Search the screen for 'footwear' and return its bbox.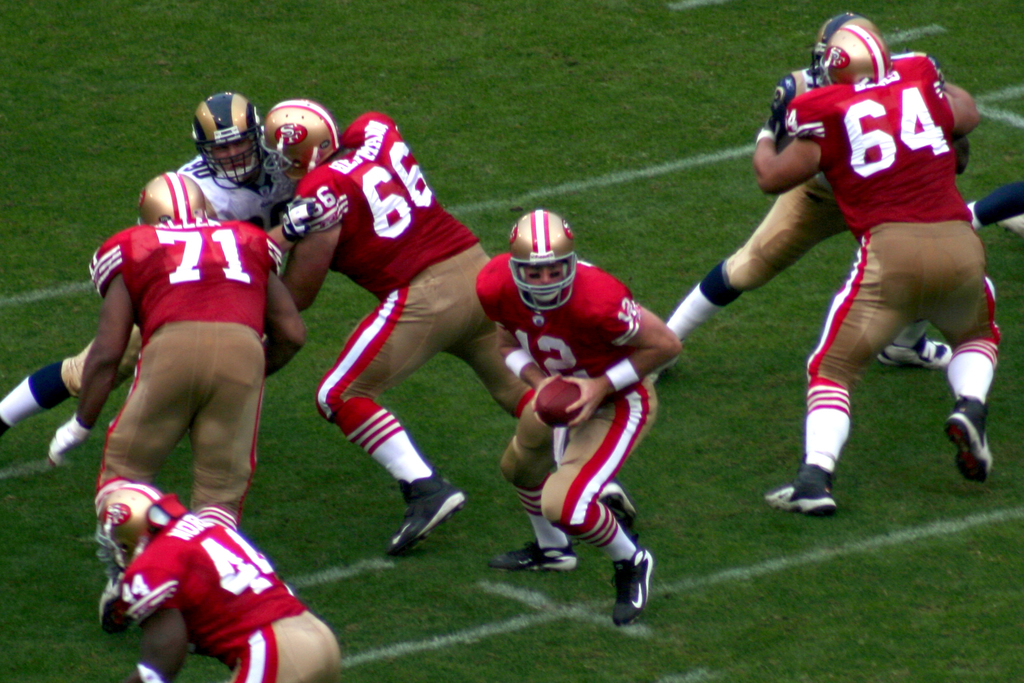
Found: detection(597, 477, 638, 528).
